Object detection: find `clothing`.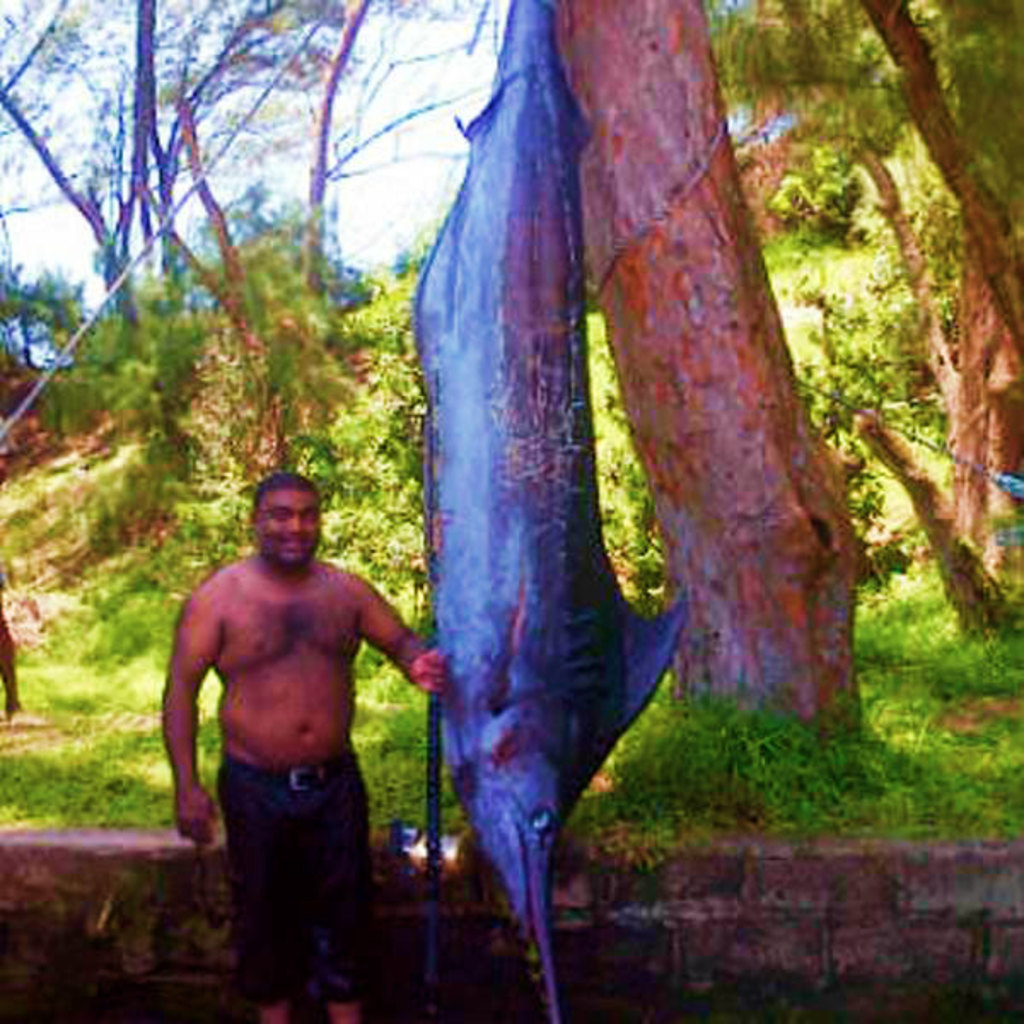
region(213, 744, 374, 1007).
